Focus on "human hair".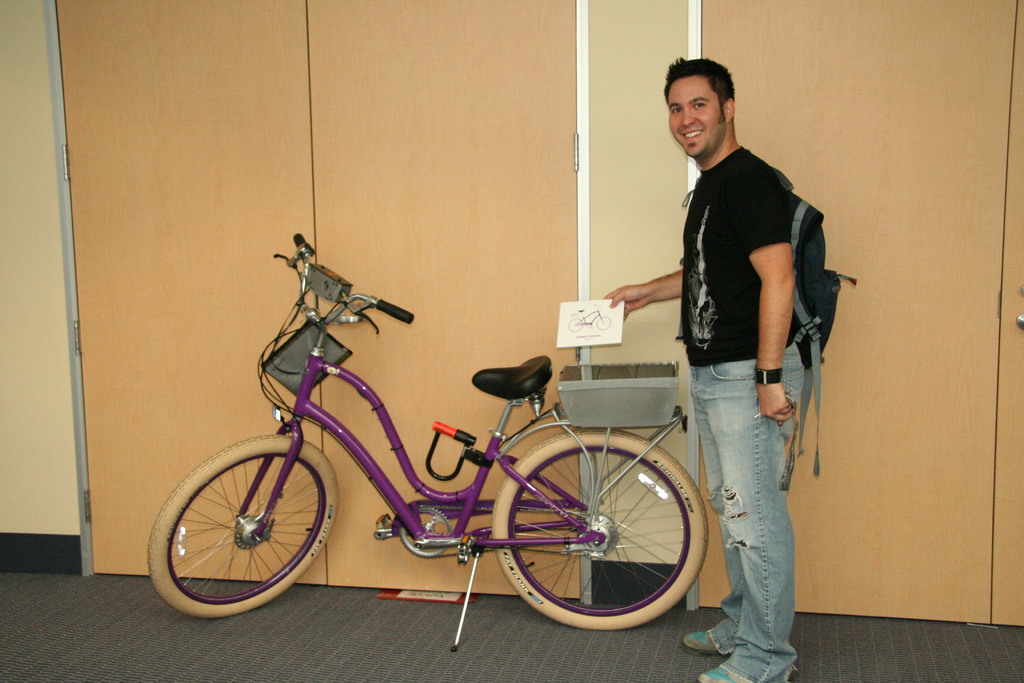
Focused at {"left": 656, "top": 53, "right": 741, "bottom": 130}.
